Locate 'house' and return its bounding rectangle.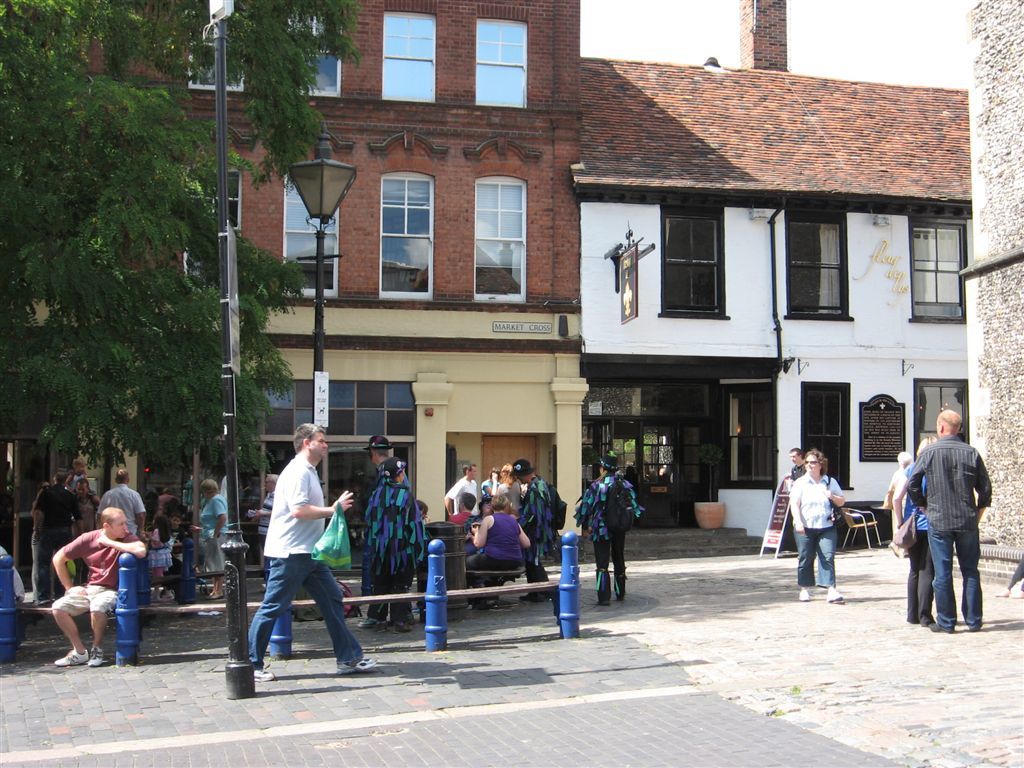
(left=103, top=0, right=580, bottom=332).
